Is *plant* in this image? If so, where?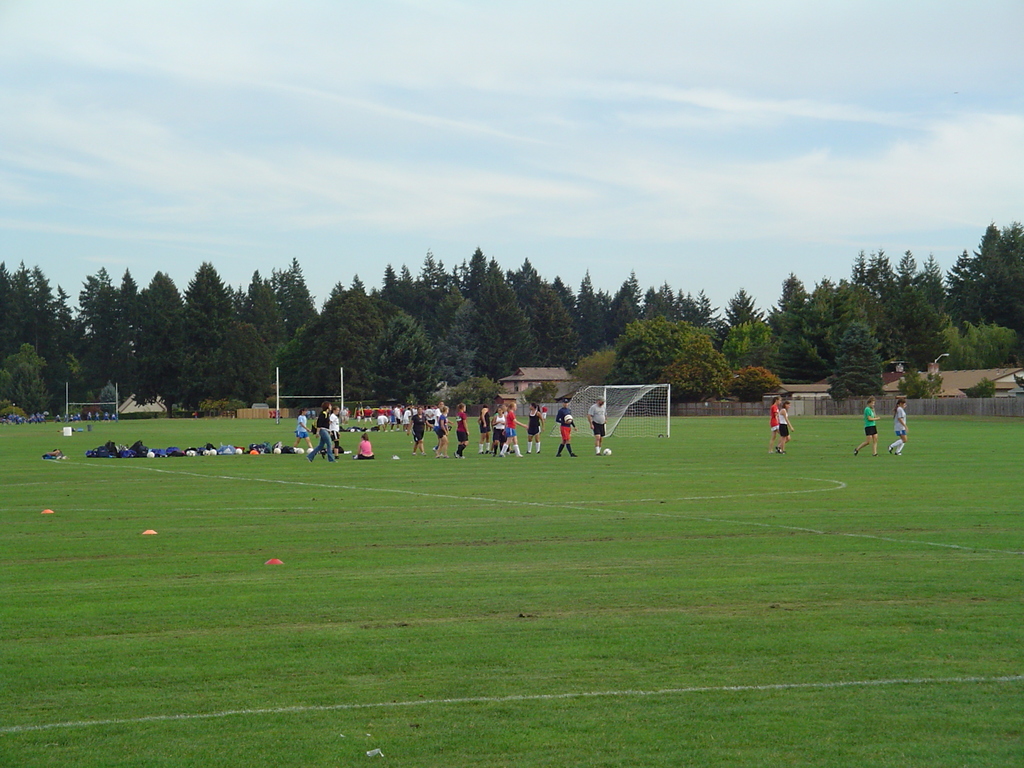
Yes, at {"x1": 664, "y1": 359, "x2": 726, "y2": 401}.
